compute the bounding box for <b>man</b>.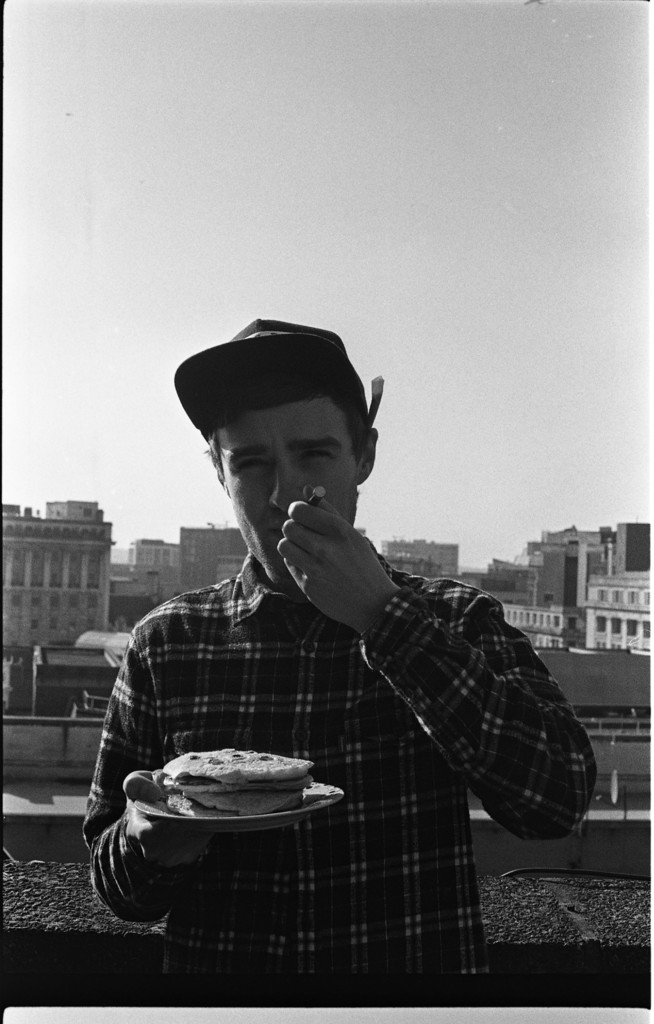
[78, 313, 585, 936].
